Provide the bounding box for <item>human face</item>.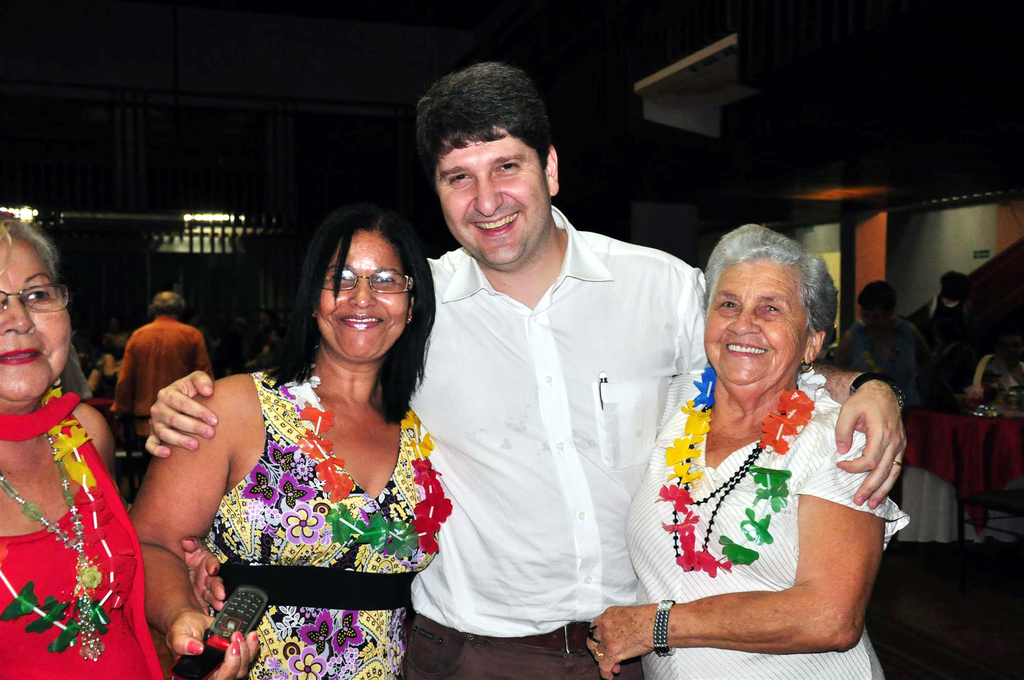
region(314, 229, 405, 359).
